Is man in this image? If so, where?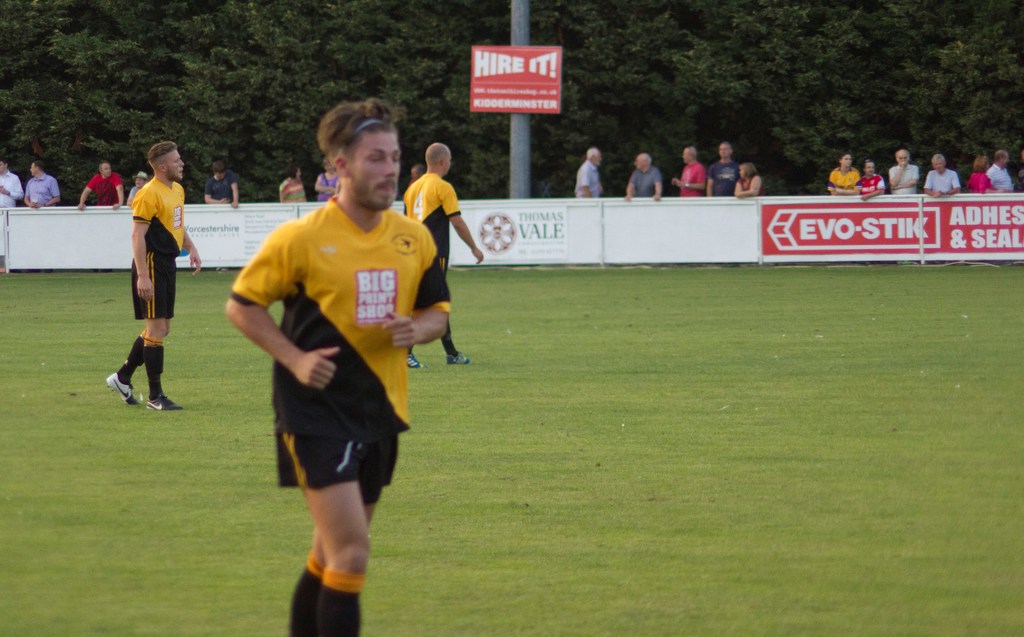
Yes, at <bbox>1017, 146, 1023, 195</bbox>.
